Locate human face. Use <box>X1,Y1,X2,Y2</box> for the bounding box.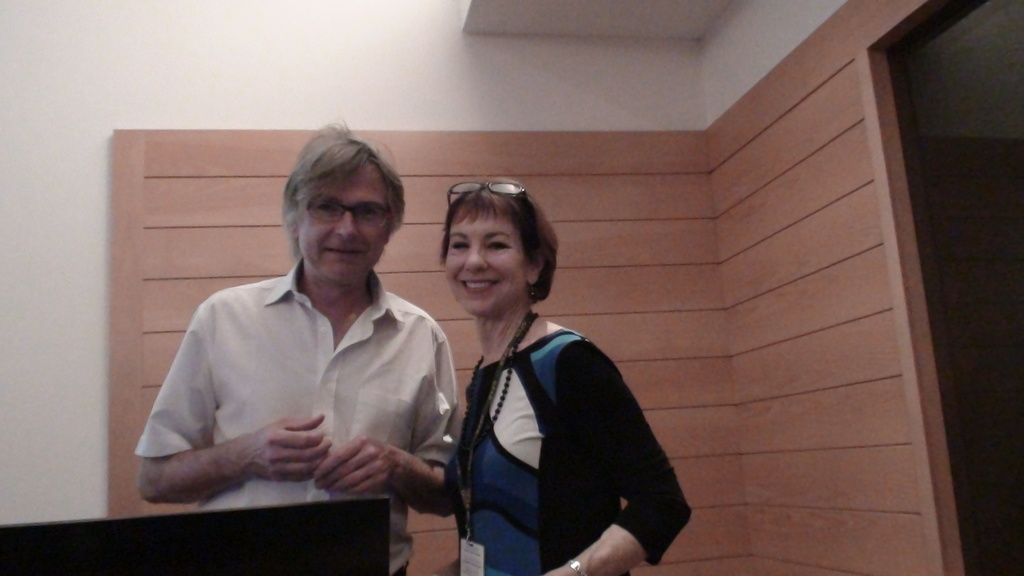
<box>439,198,525,317</box>.
